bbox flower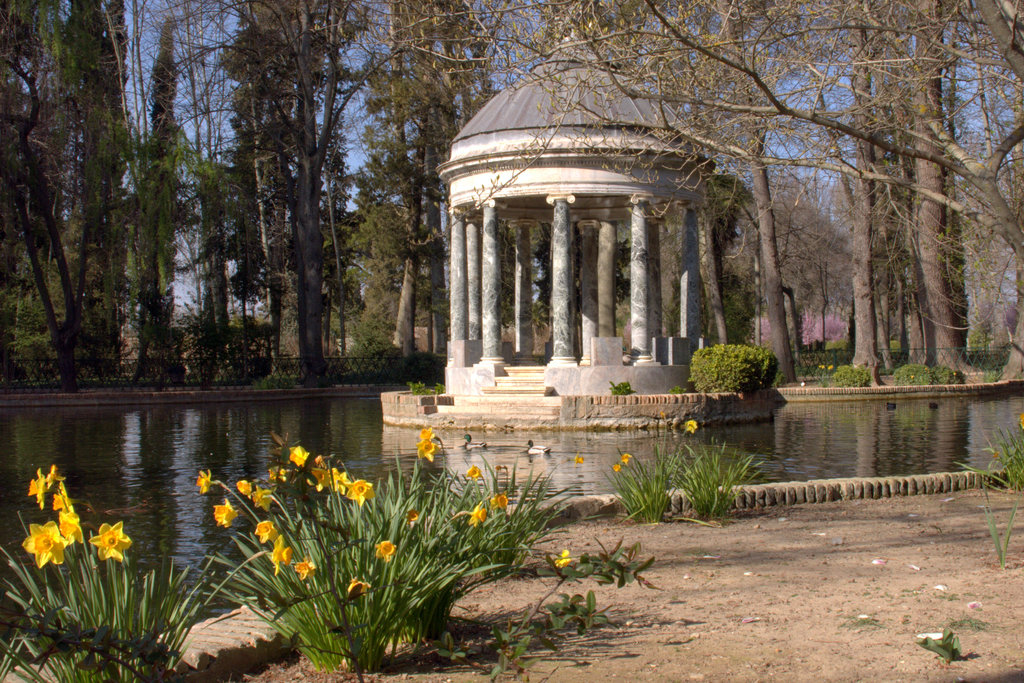
bbox(271, 533, 302, 575)
